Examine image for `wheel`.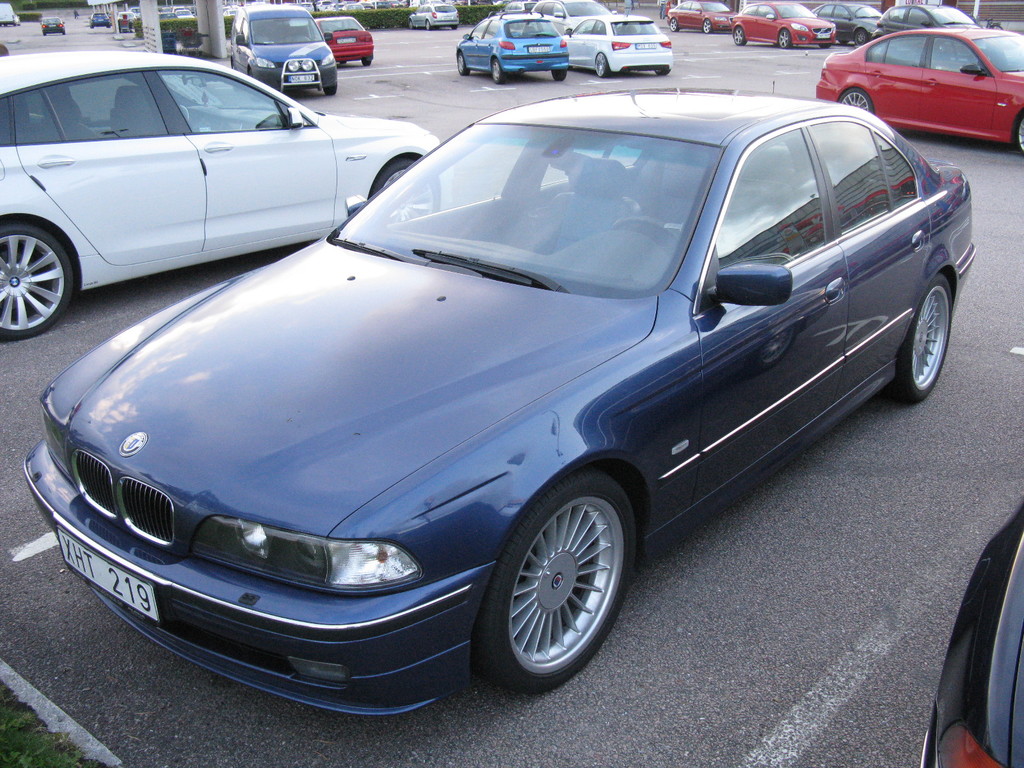
Examination result: (x1=474, y1=472, x2=636, y2=699).
